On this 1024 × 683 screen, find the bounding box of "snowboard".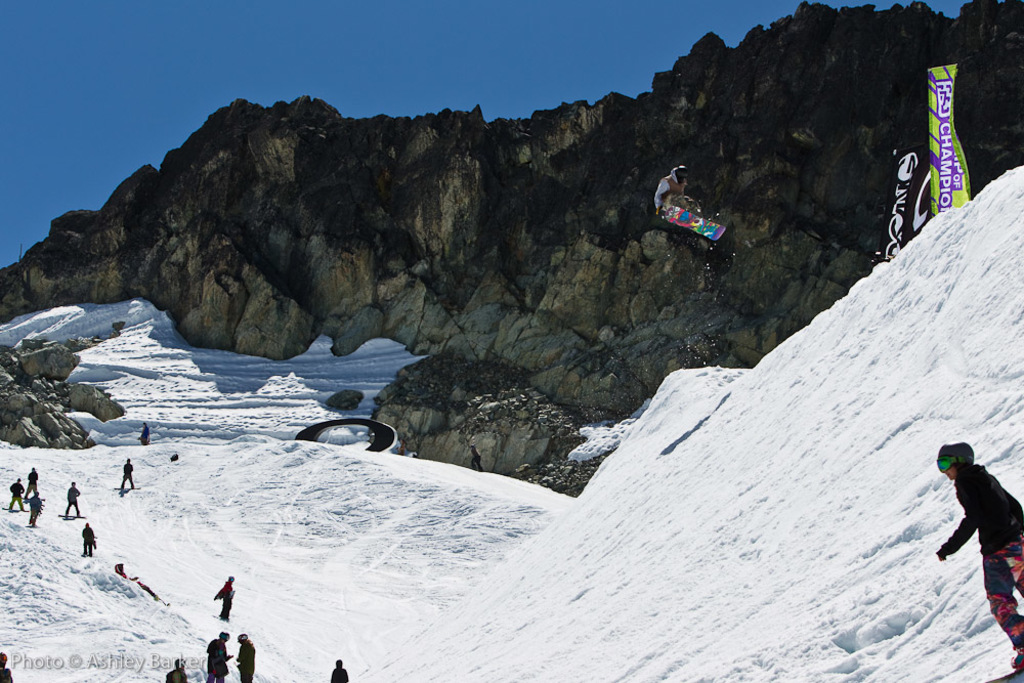
Bounding box: l=56, t=514, r=85, b=519.
